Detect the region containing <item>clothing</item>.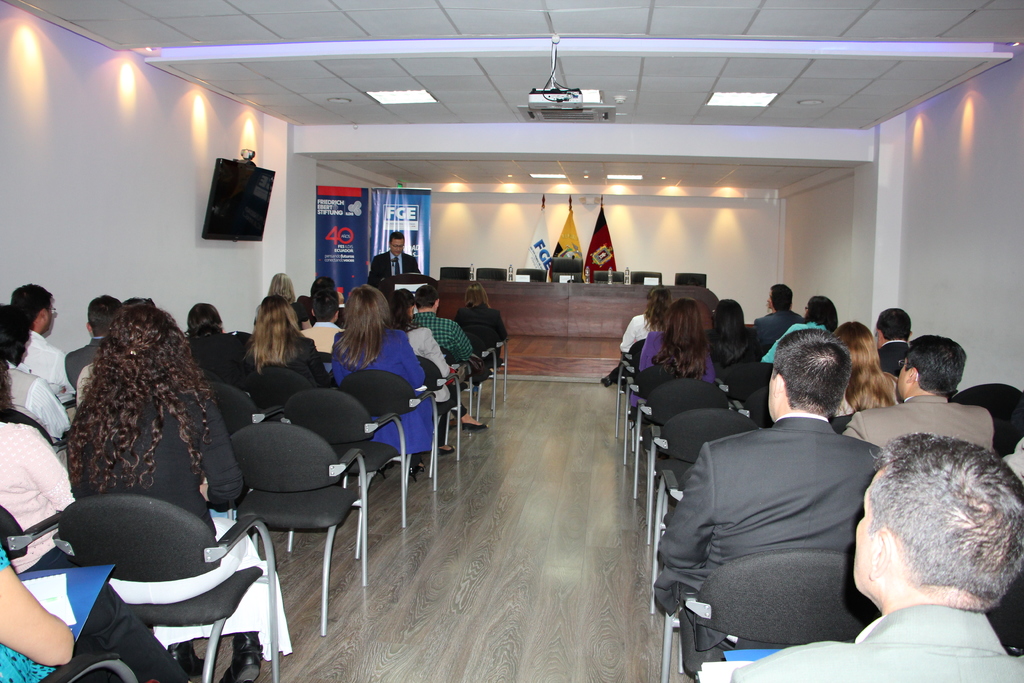
x1=178, y1=331, x2=248, y2=378.
